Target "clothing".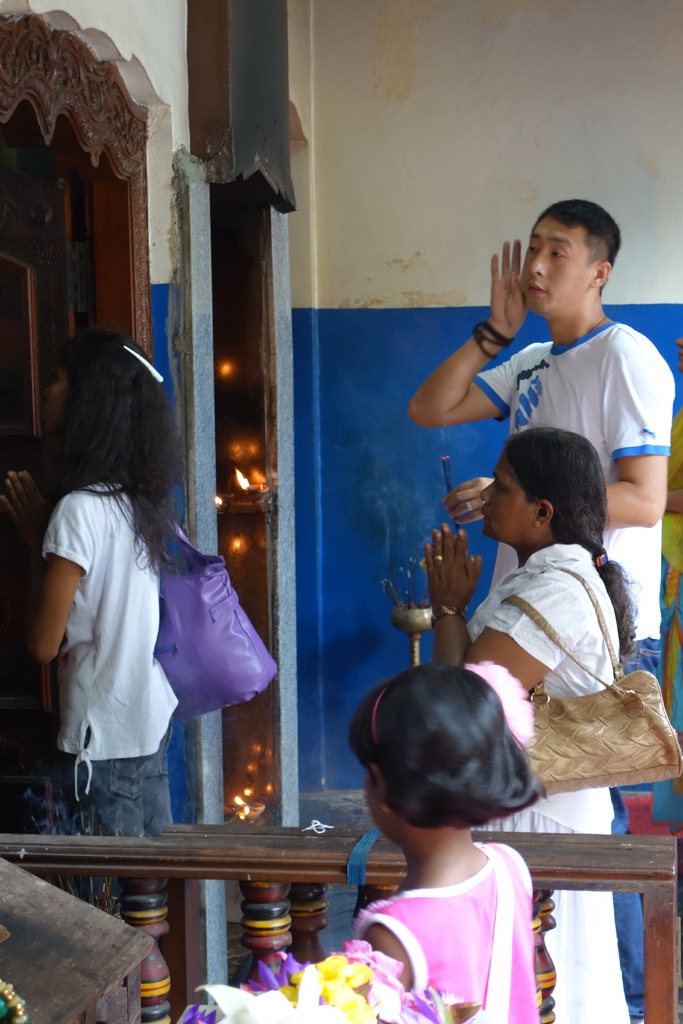
Target region: Rect(36, 480, 188, 891).
